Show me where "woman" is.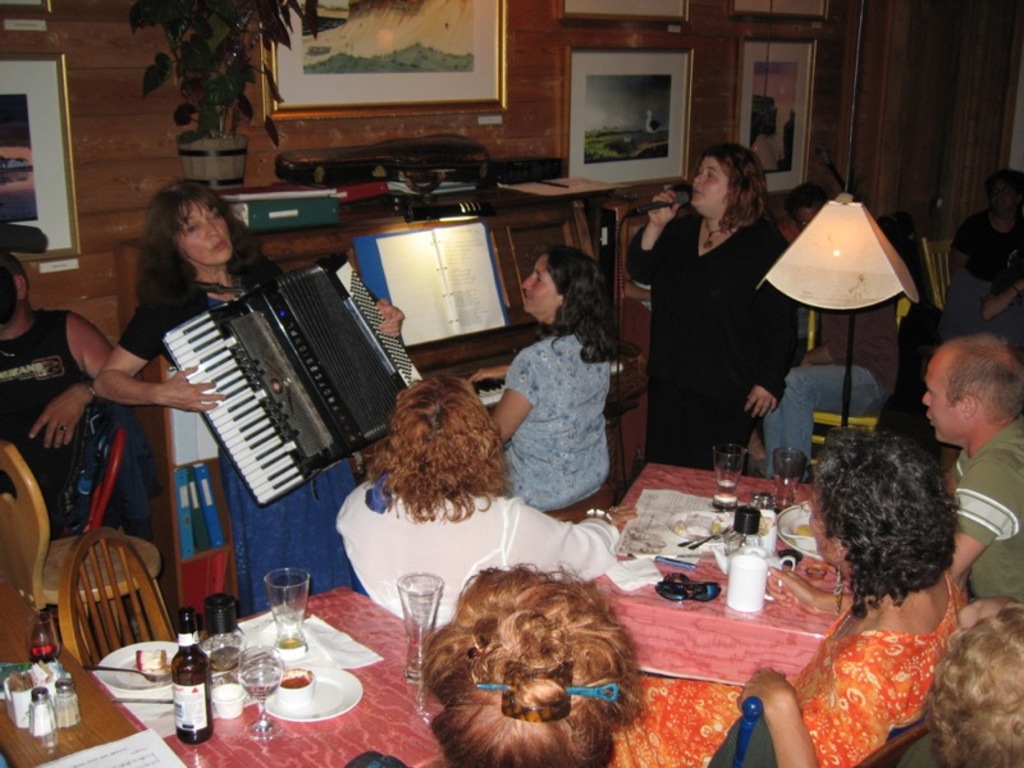
"woman" is at {"left": 340, "top": 562, "right": 640, "bottom": 767}.
